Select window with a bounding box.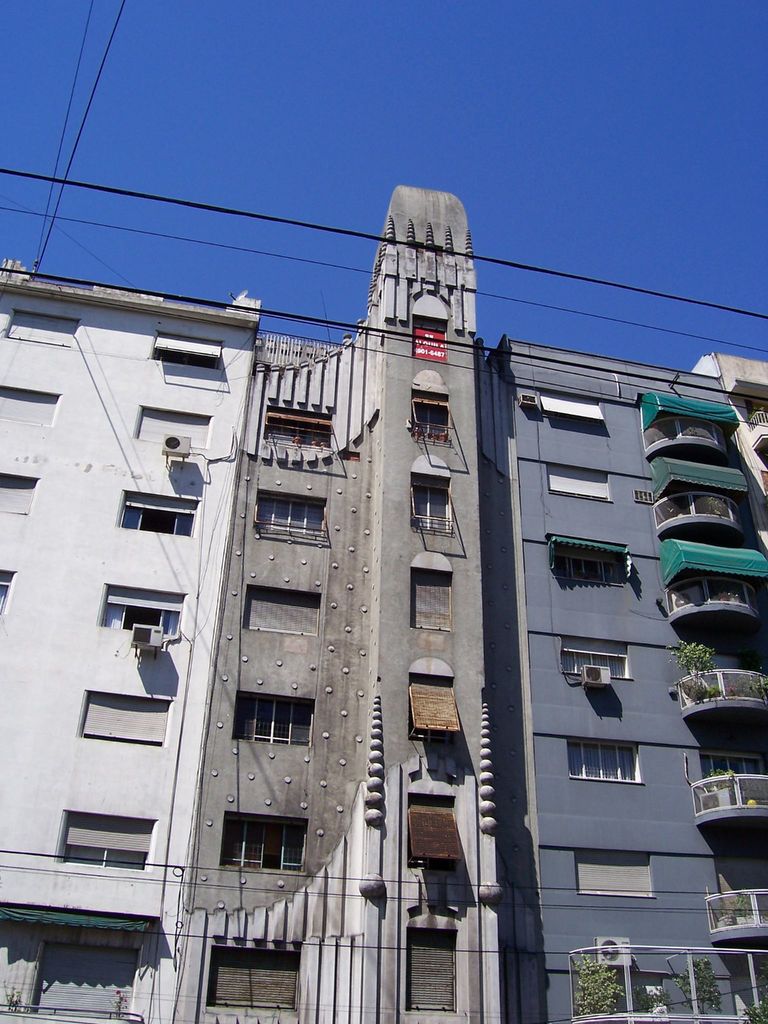
111/491/198/533.
